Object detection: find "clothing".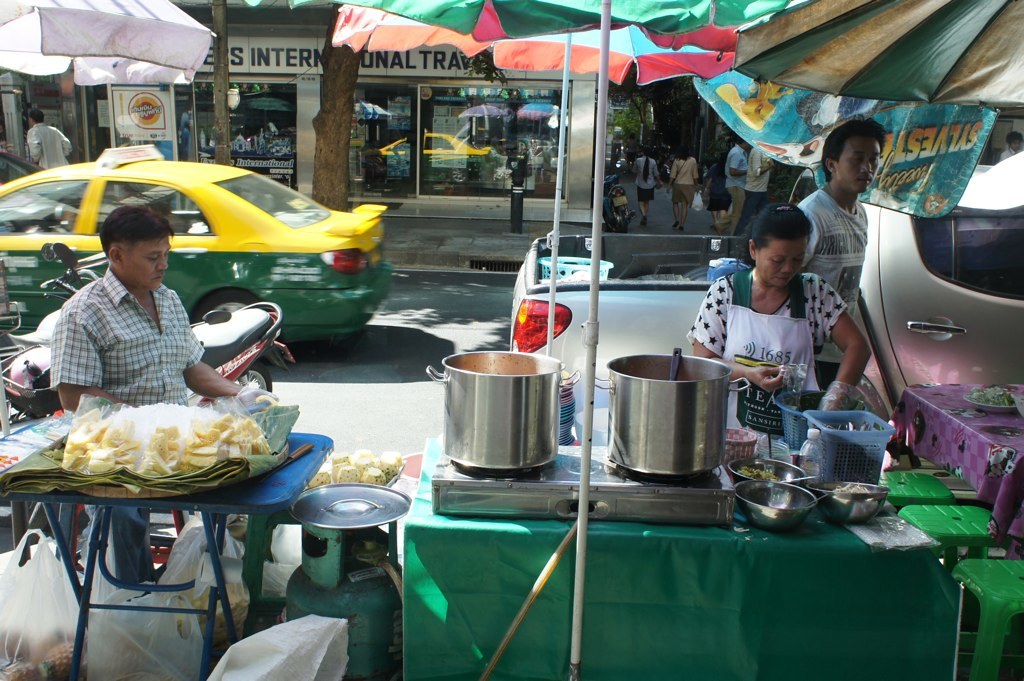
665/155/696/206.
